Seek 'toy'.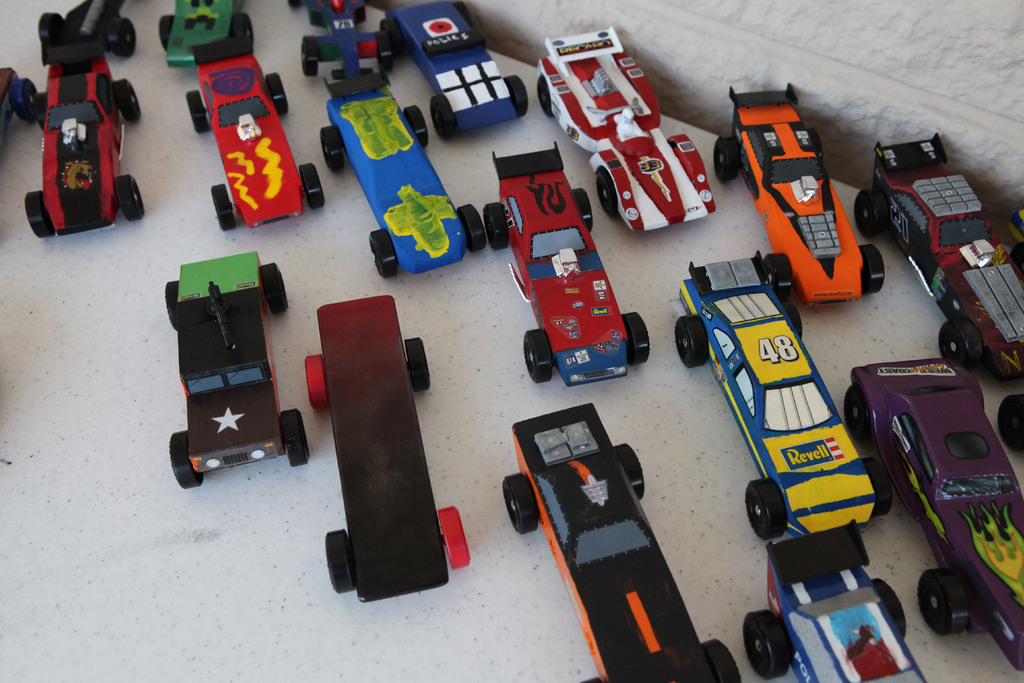
detection(740, 528, 932, 682).
